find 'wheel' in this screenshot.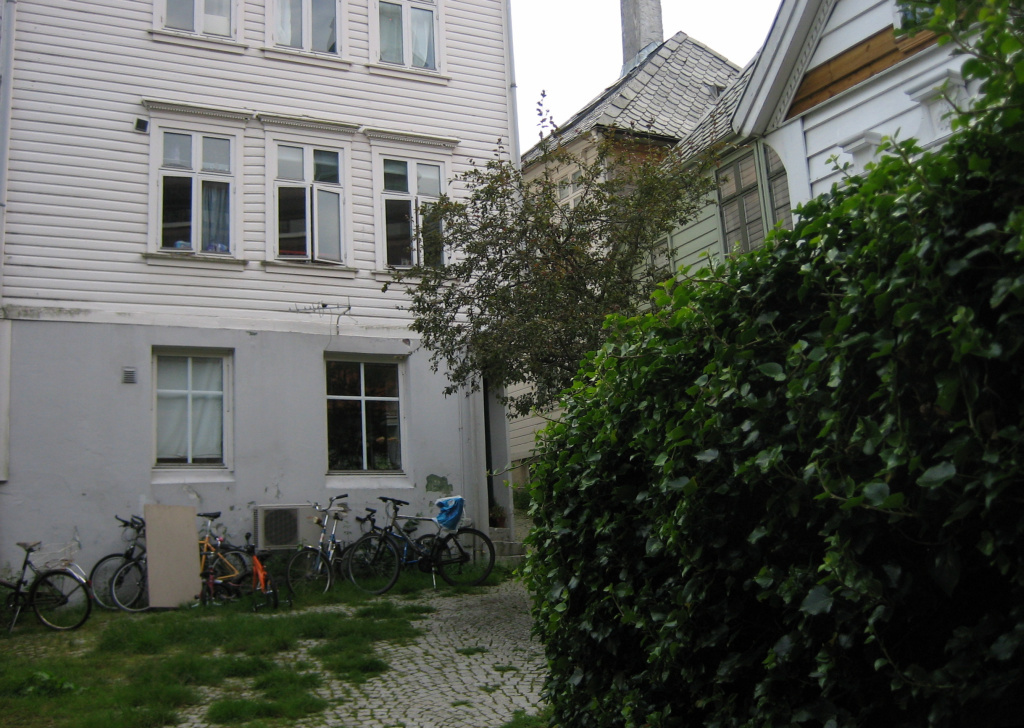
The bounding box for 'wheel' is left=262, top=574, right=279, bottom=609.
